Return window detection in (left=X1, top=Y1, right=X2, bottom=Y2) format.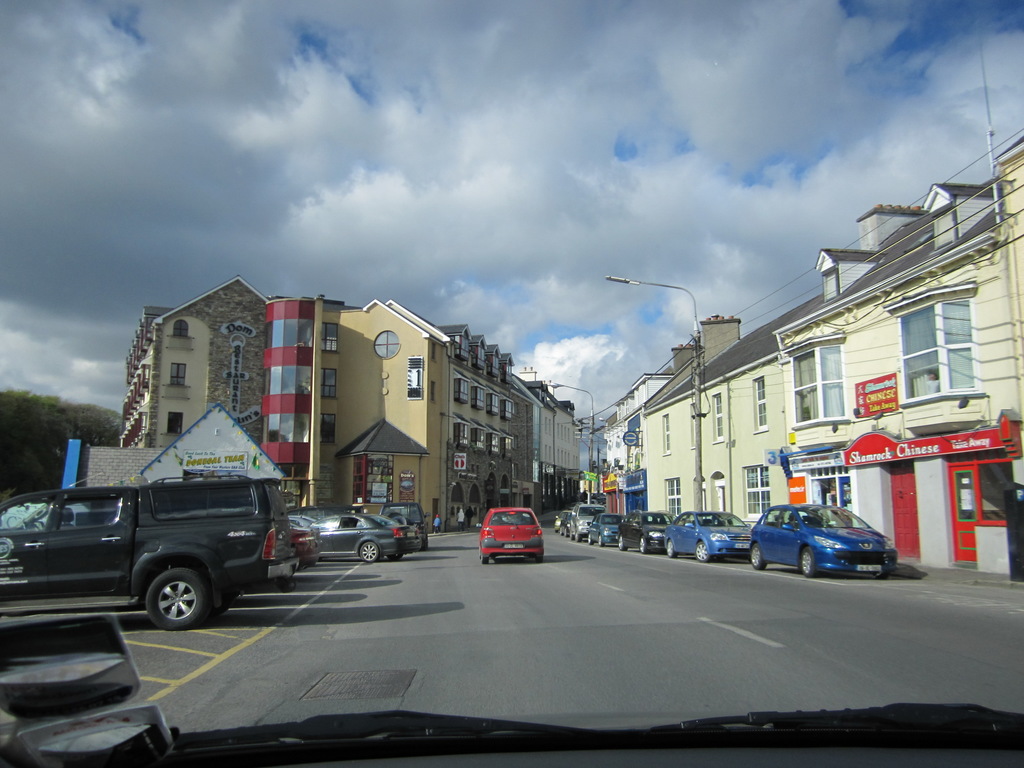
(left=260, top=305, right=317, bottom=462).
